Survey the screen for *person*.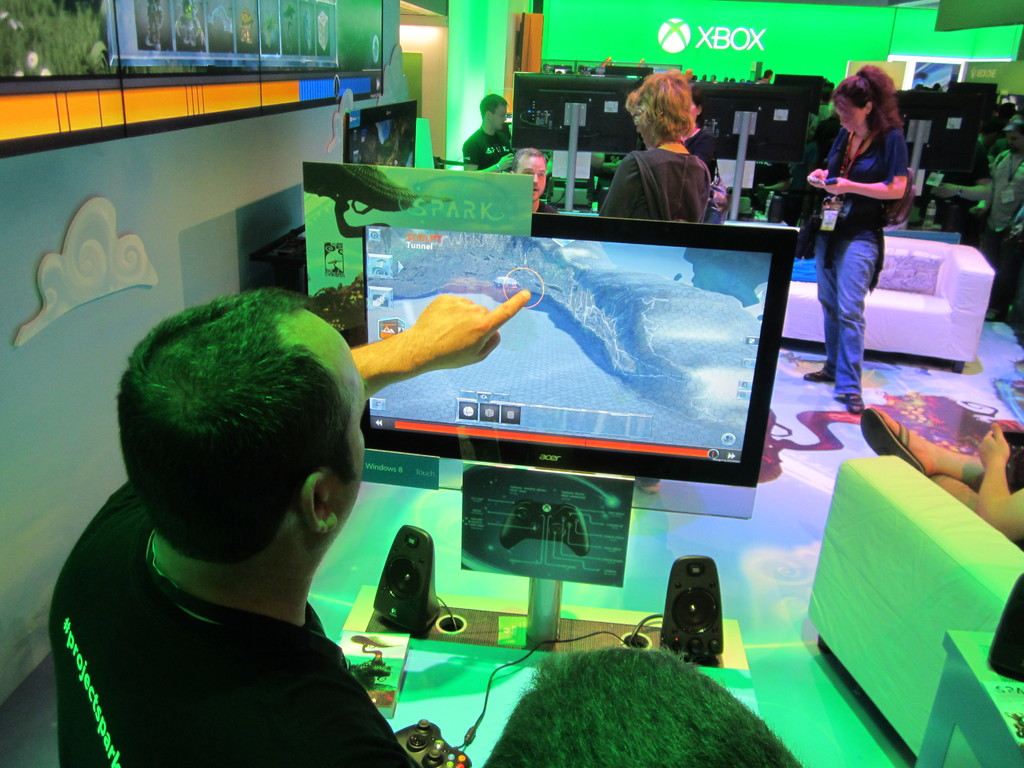
Survey found: left=800, top=42, right=920, bottom=415.
